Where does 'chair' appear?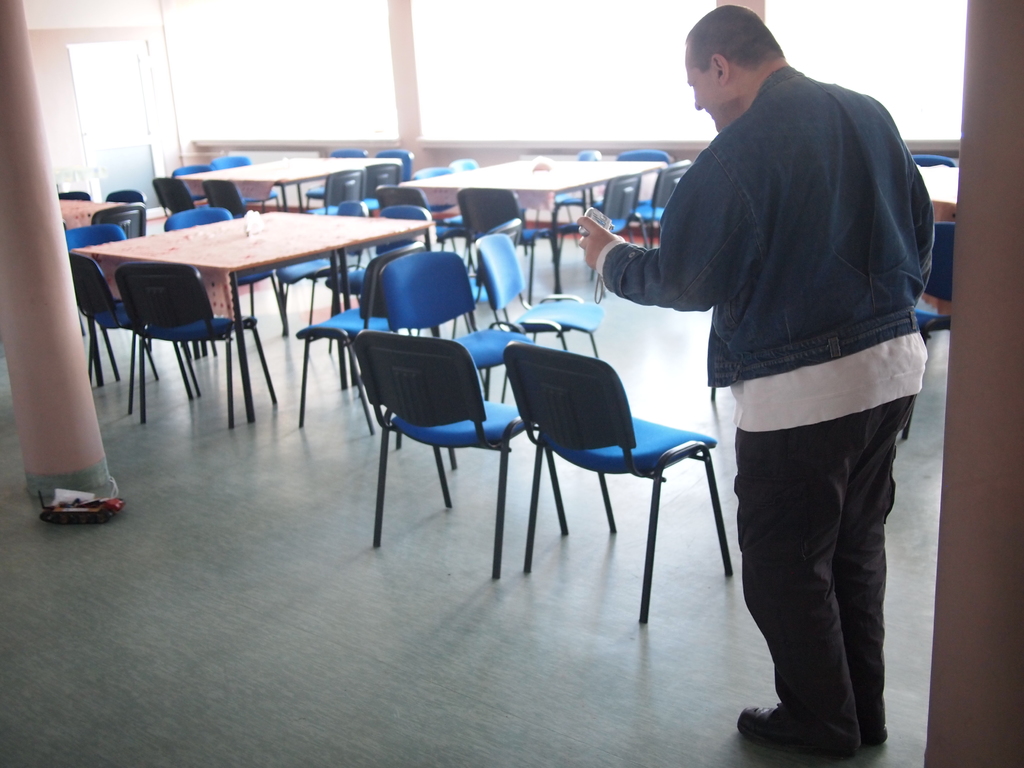
Appears at bbox=[907, 151, 952, 171].
